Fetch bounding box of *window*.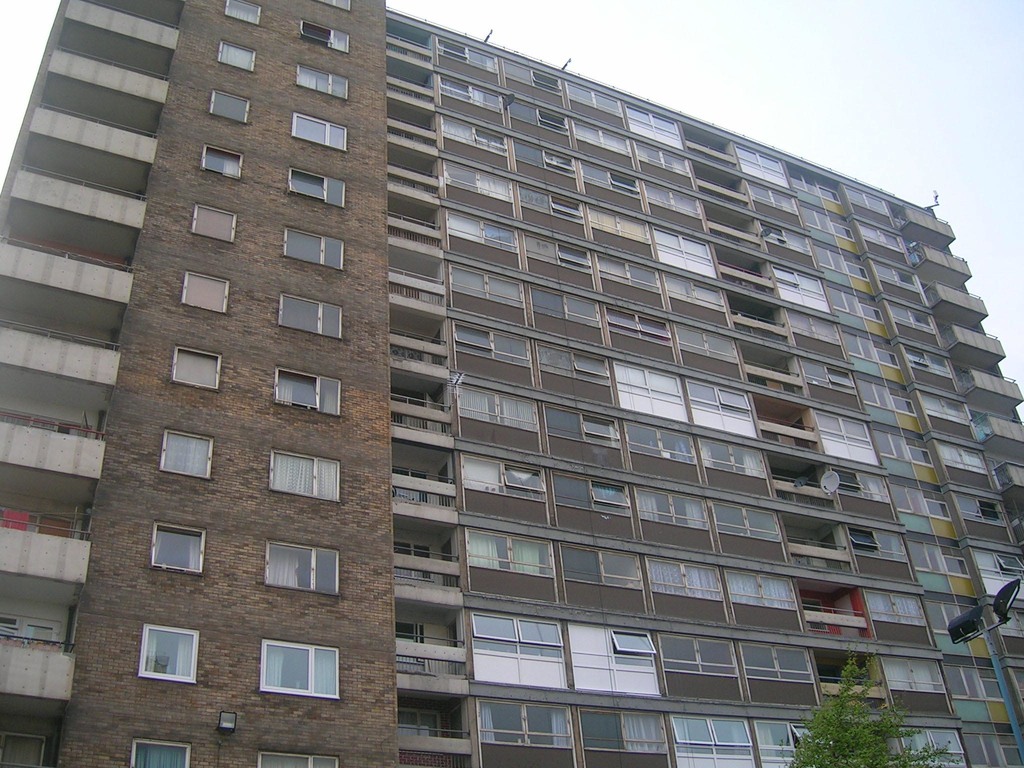
Bbox: 265, 450, 348, 493.
